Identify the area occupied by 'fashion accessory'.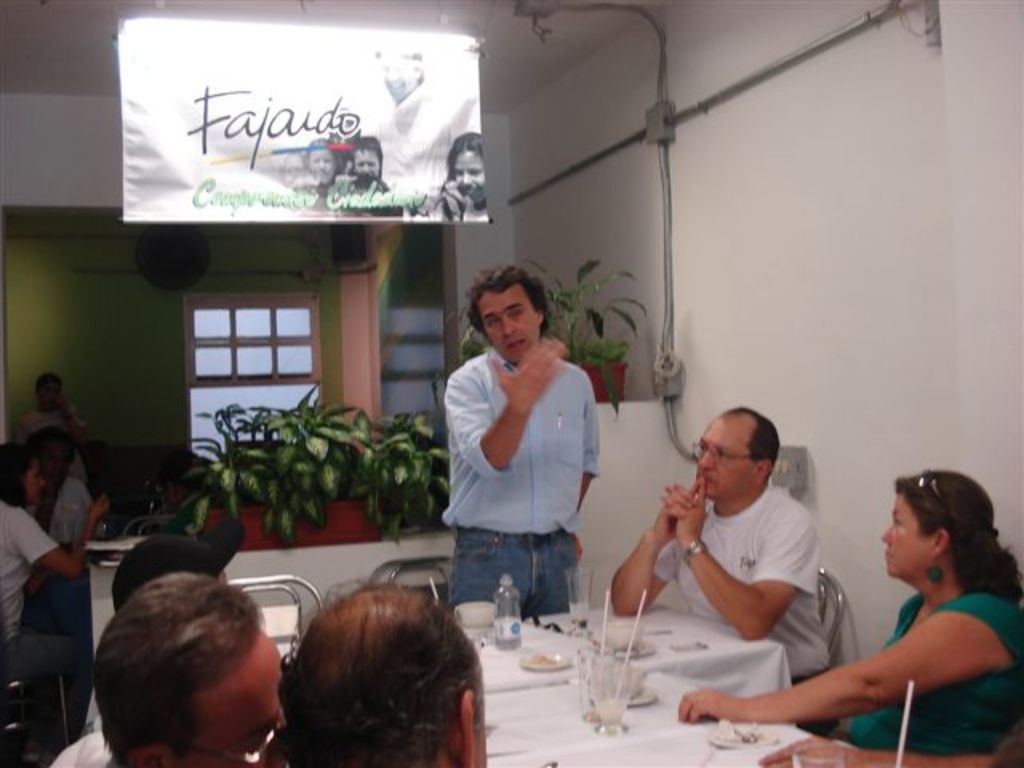
Area: (923,562,944,586).
